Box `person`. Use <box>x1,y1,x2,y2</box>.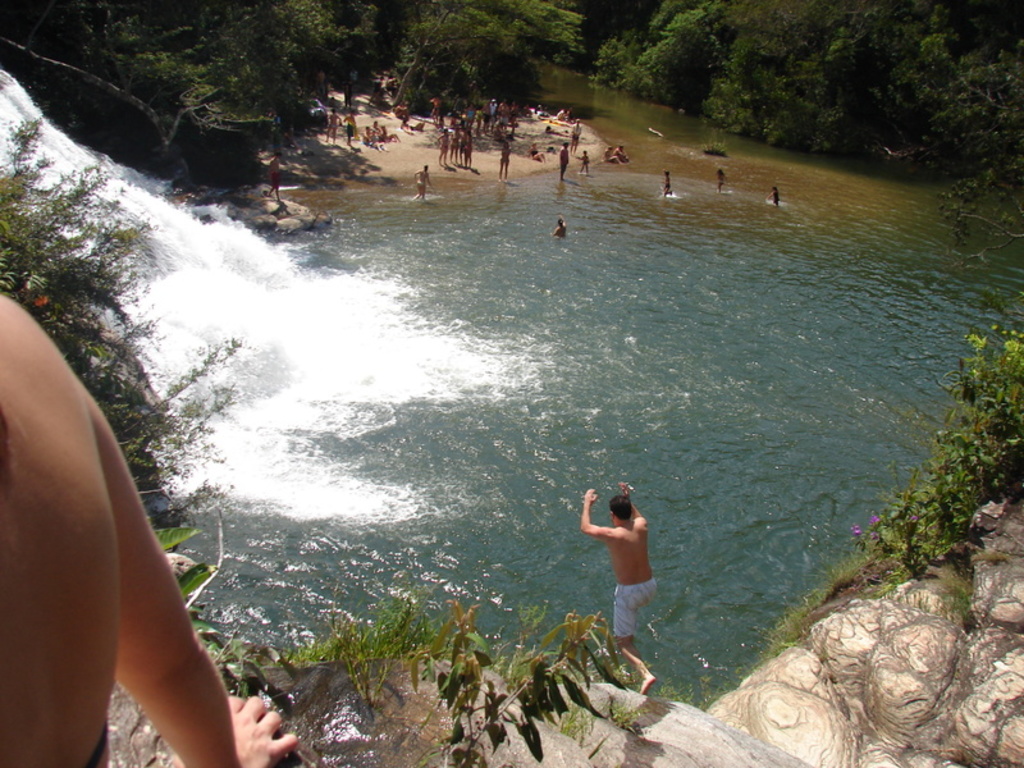
<box>763,183,782,209</box>.
